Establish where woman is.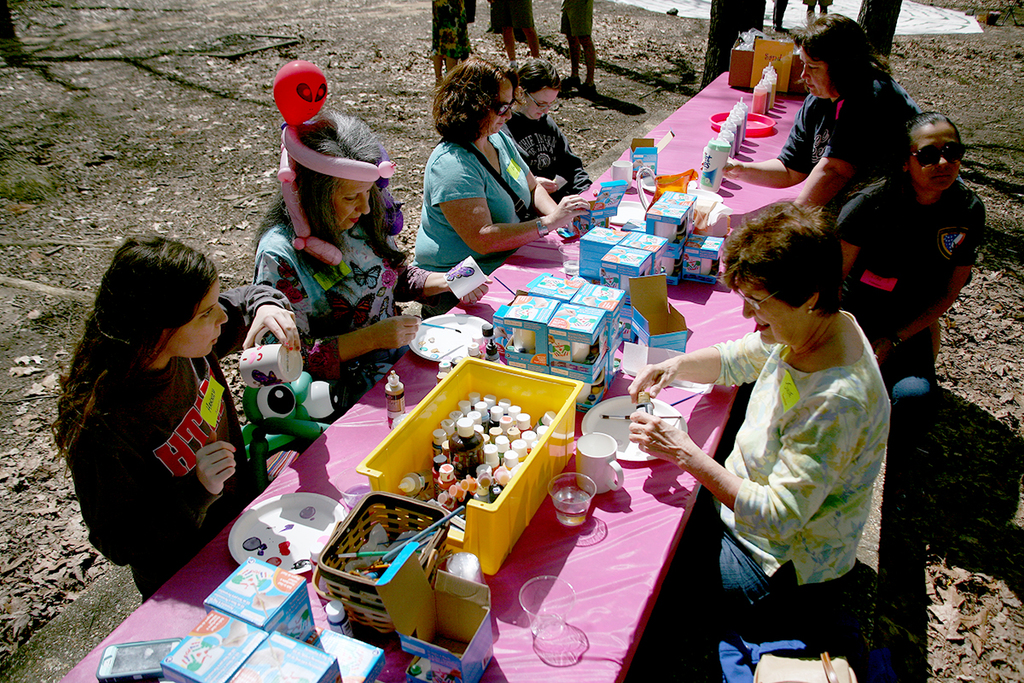
Established at [left=249, top=104, right=494, bottom=410].
